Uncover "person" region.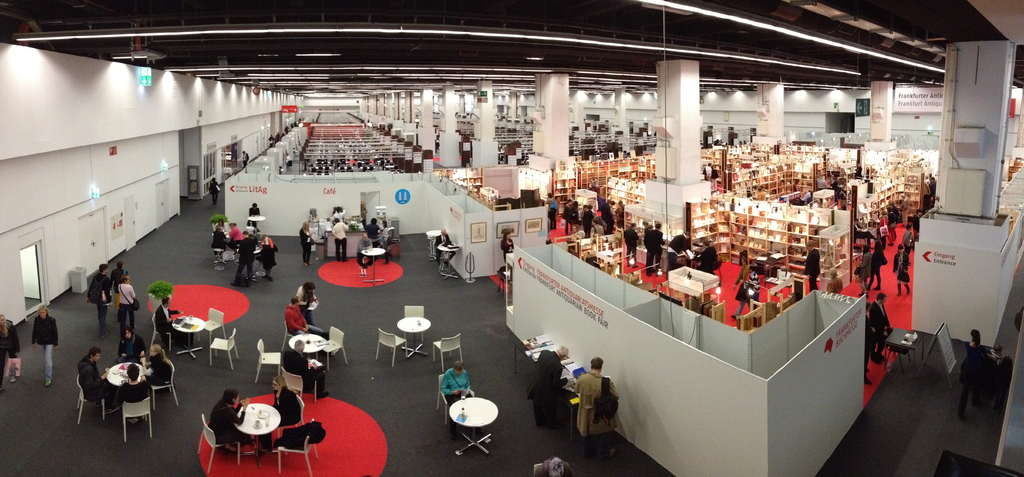
Uncovered: [x1=211, y1=220, x2=231, y2=257].
